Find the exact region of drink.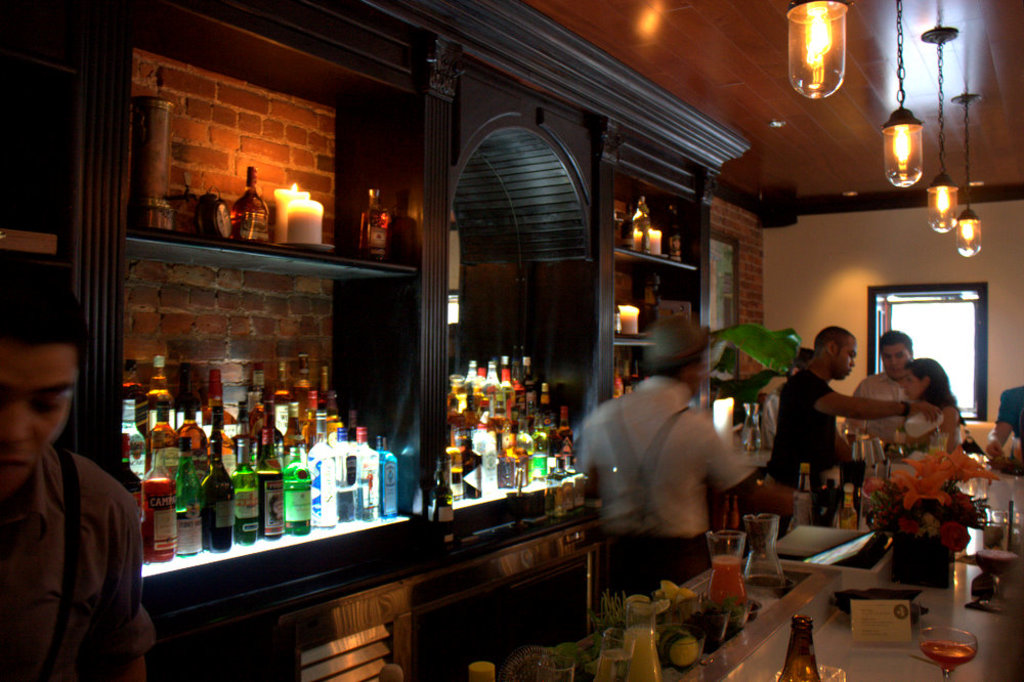
Exact region: {"left": 844, "top": 433, "right": 857, "bottom": 443}.
